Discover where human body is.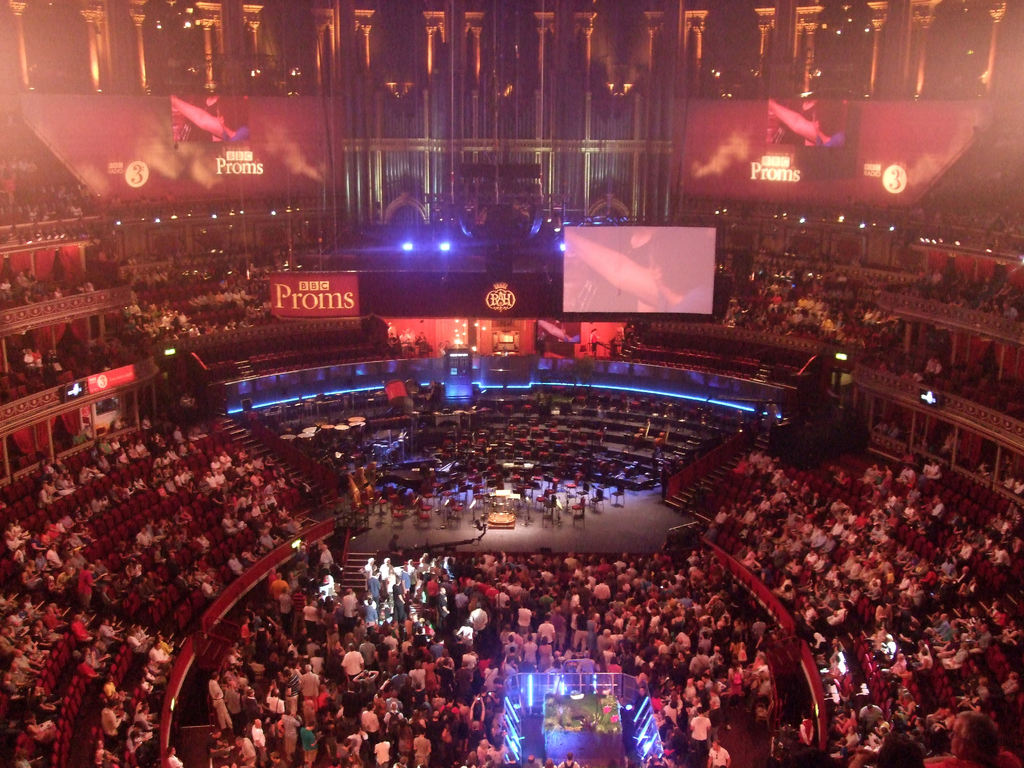
Discovered at 486 694 499 734.
